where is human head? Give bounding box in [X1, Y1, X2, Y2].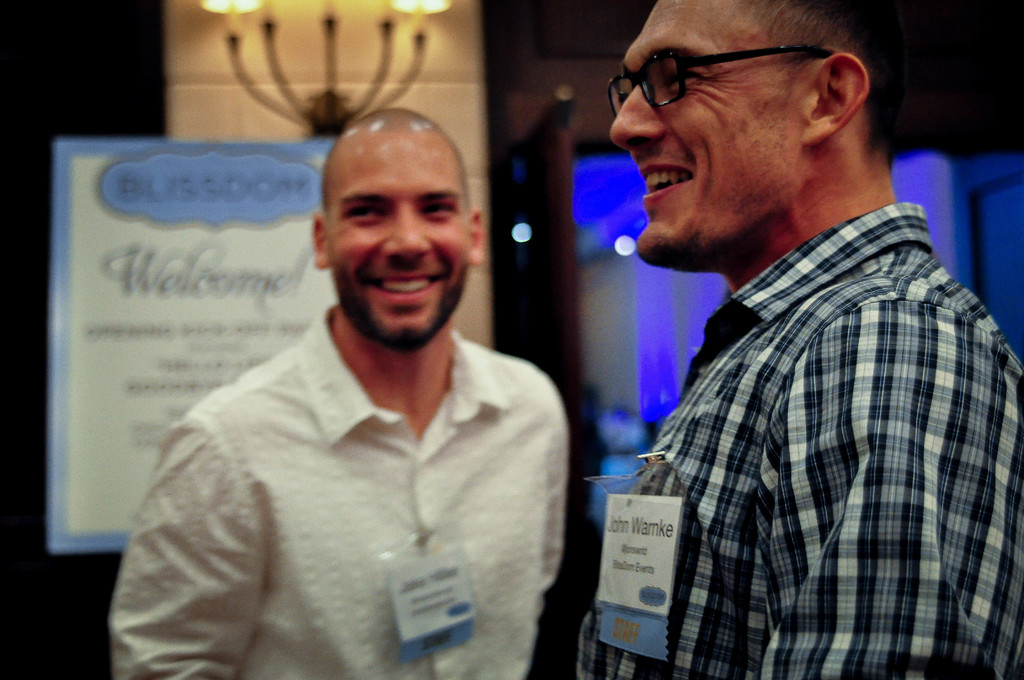
[612, 0, 903, 261].
